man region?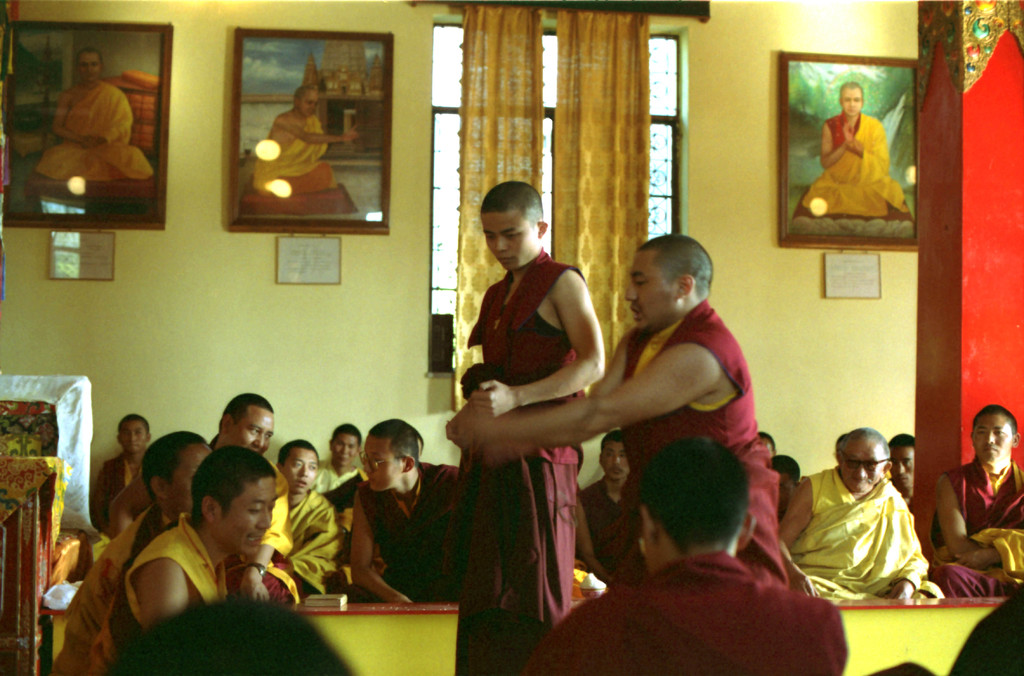
[355,418,473,607]
